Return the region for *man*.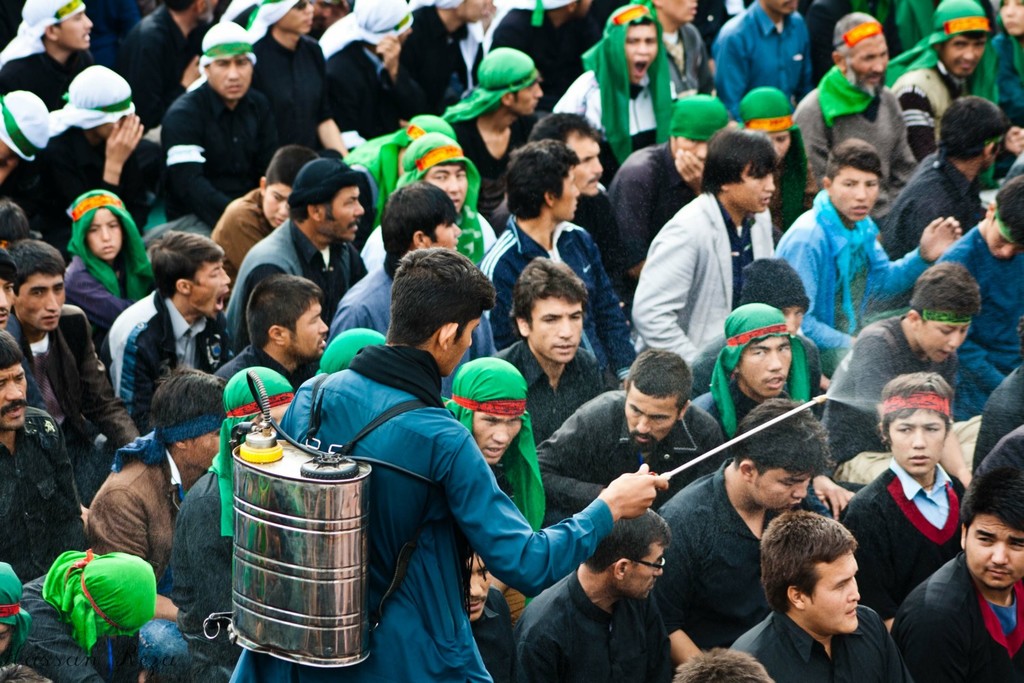
8, 547, 167, 682.
